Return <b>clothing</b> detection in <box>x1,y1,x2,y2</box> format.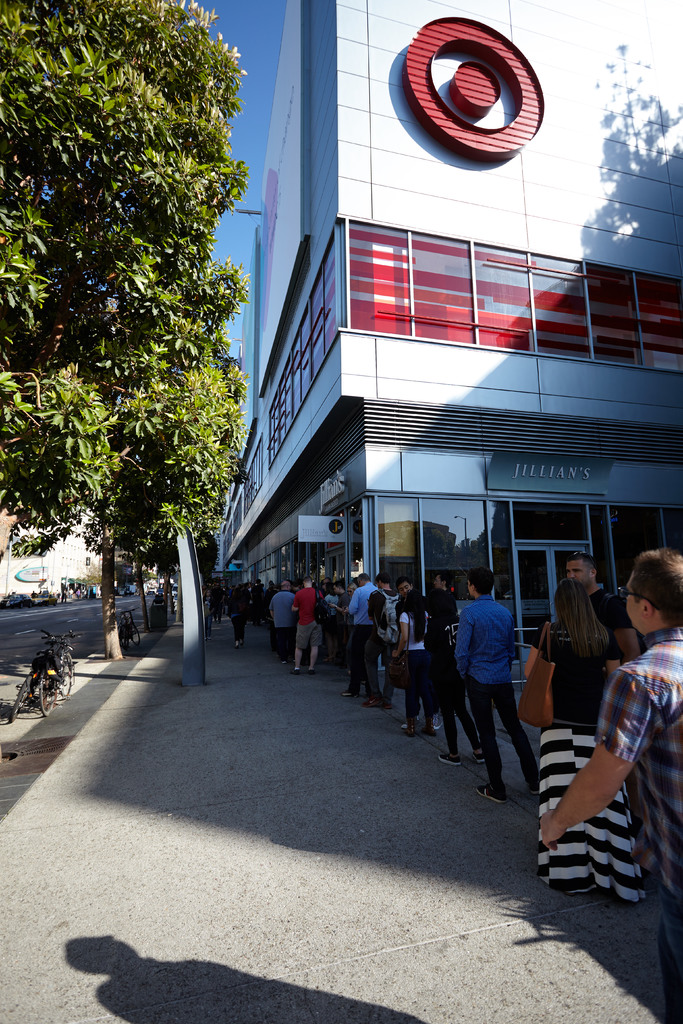
<box>397,611,448,715</box>.
